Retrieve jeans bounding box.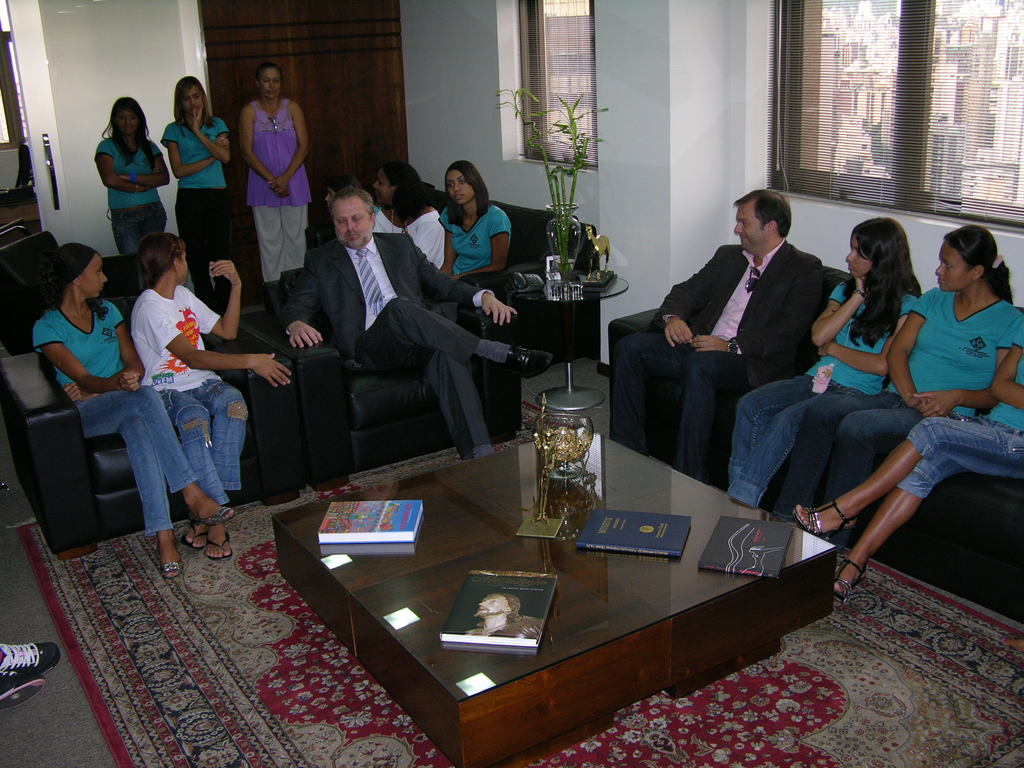
Bounding box: box(905, 415, 1023, 502).
